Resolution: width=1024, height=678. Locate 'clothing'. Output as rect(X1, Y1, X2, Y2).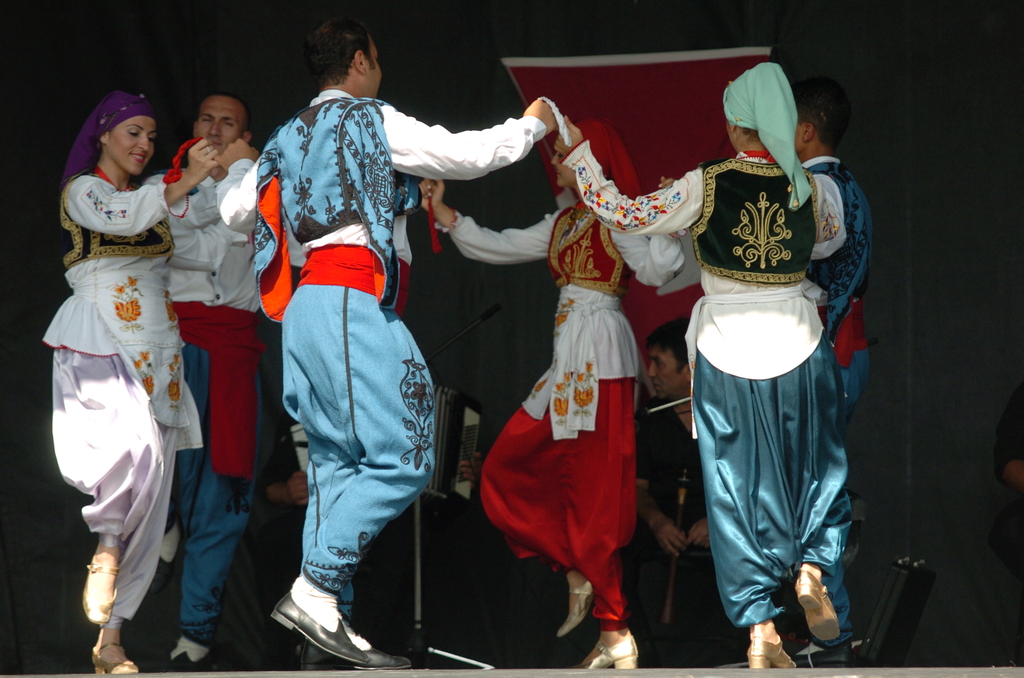
rect(434, 197, 686, 633).
